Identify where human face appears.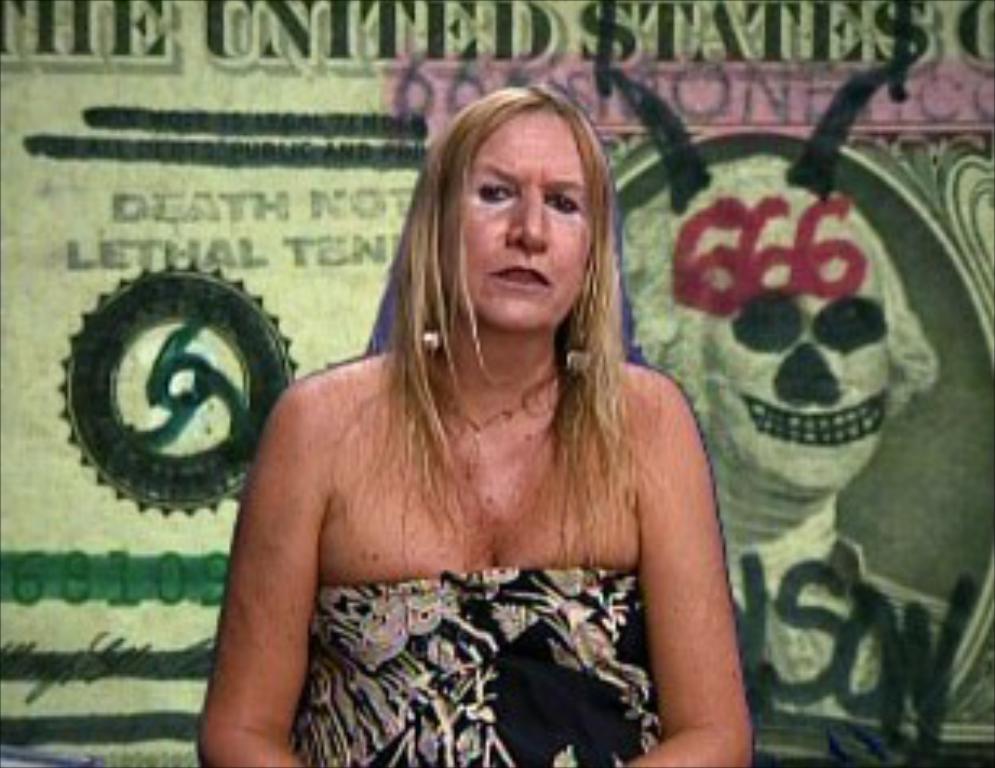
Appears at 694 207 895 496.
